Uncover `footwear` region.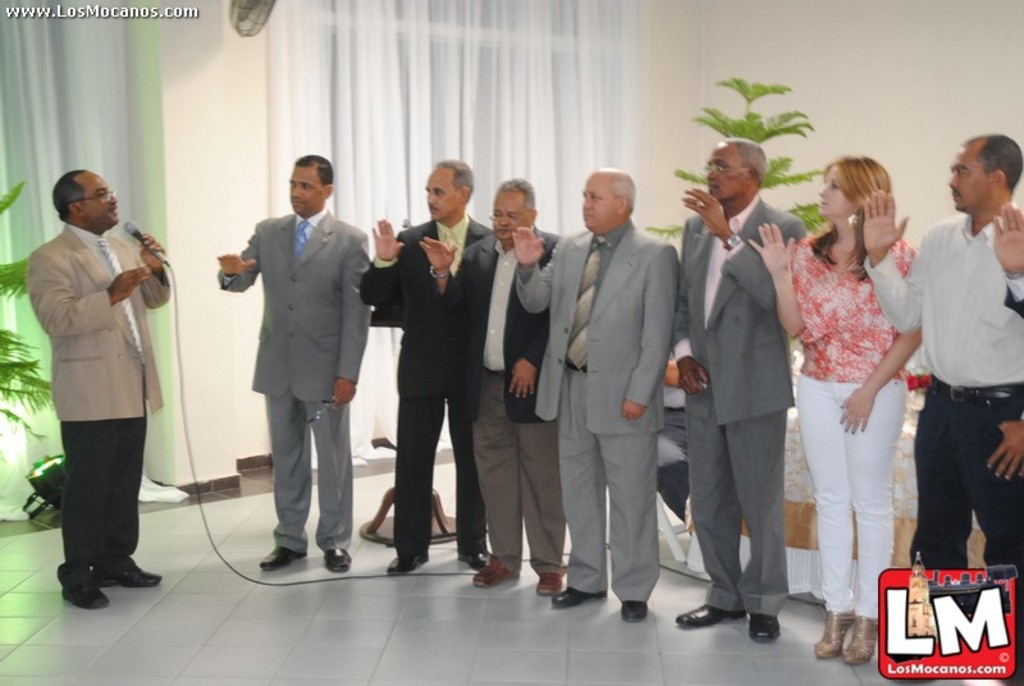
Uncovered: crop(842, 617, 878, 664).
